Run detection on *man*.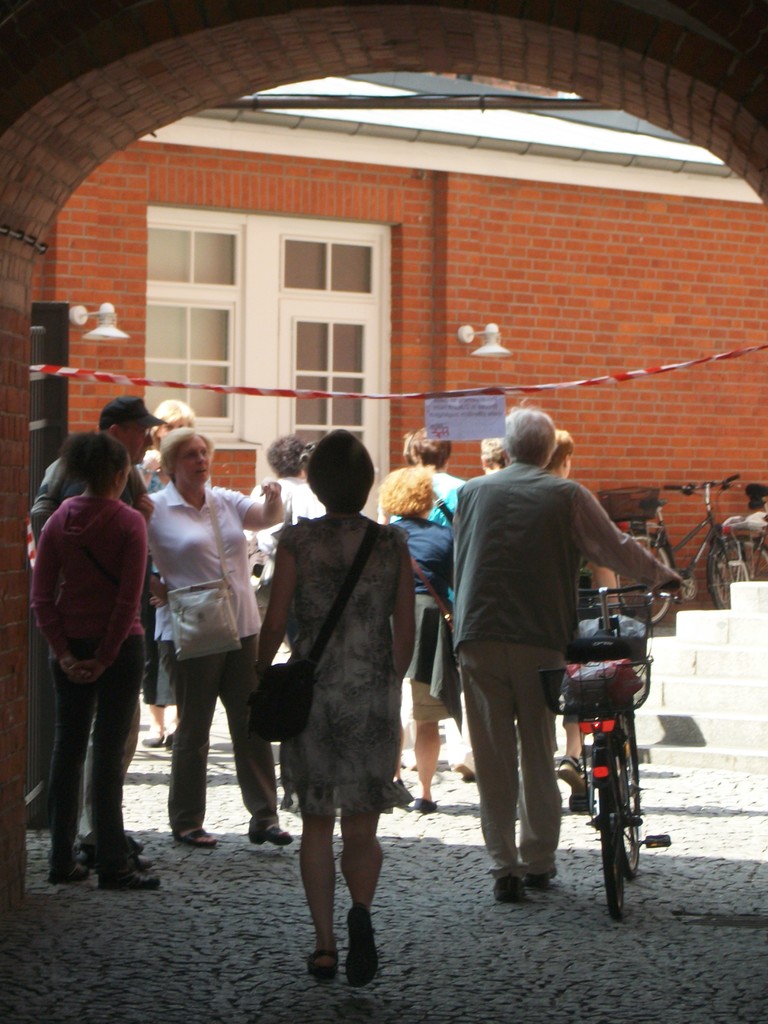
Result: box=[245, 433, 324, 662].
